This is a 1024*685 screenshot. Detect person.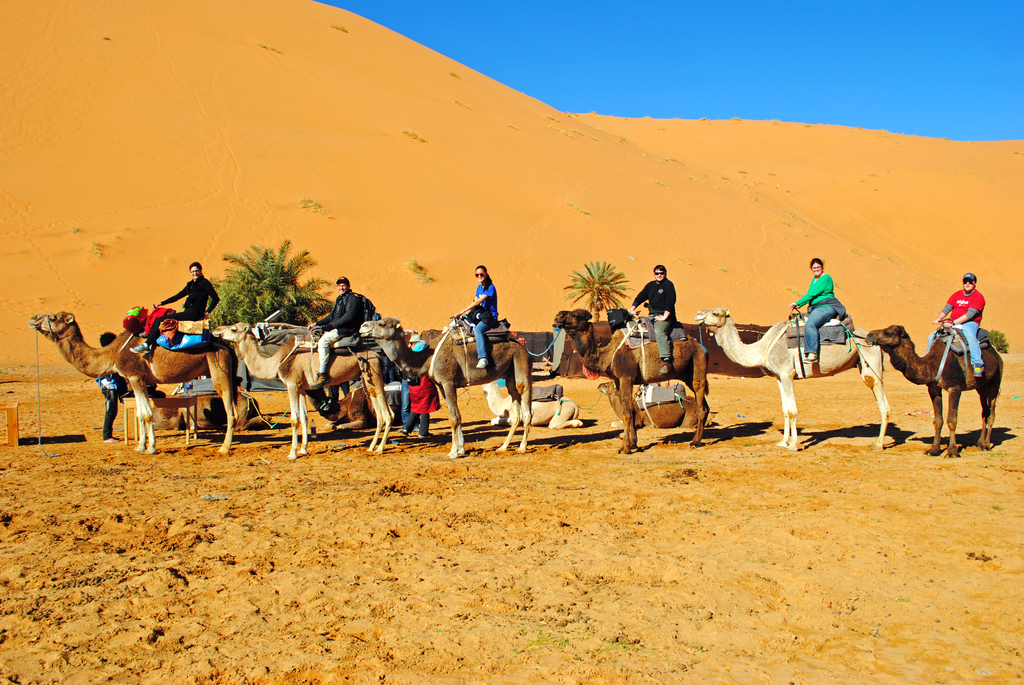
(87,331,136,443).
